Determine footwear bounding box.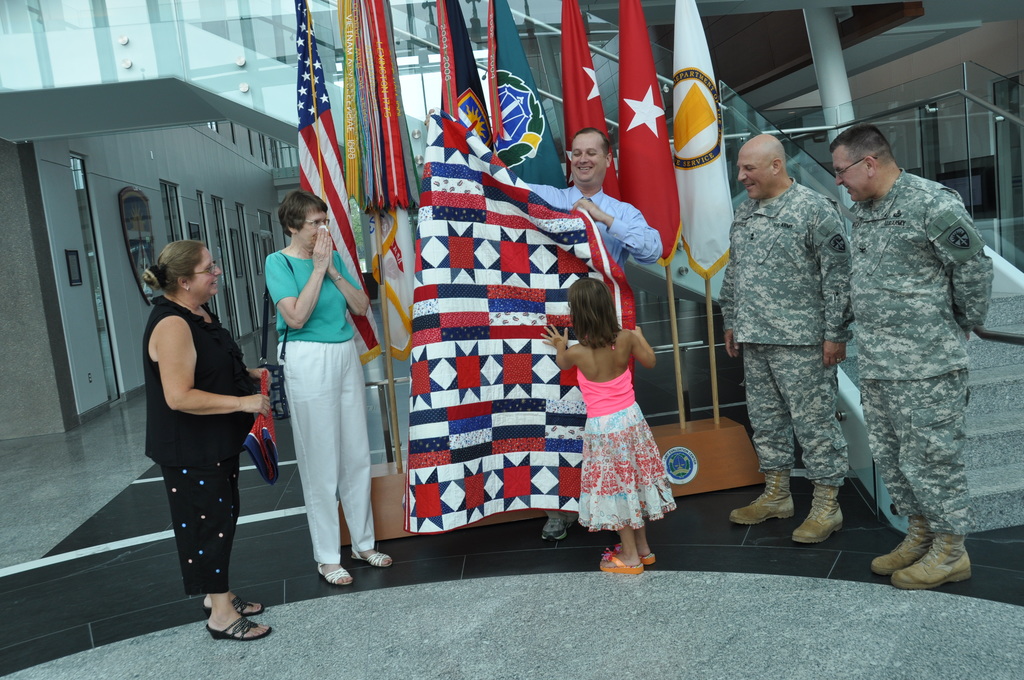
Determined: <bbox>895, 530, 968, 597</bbox>.
